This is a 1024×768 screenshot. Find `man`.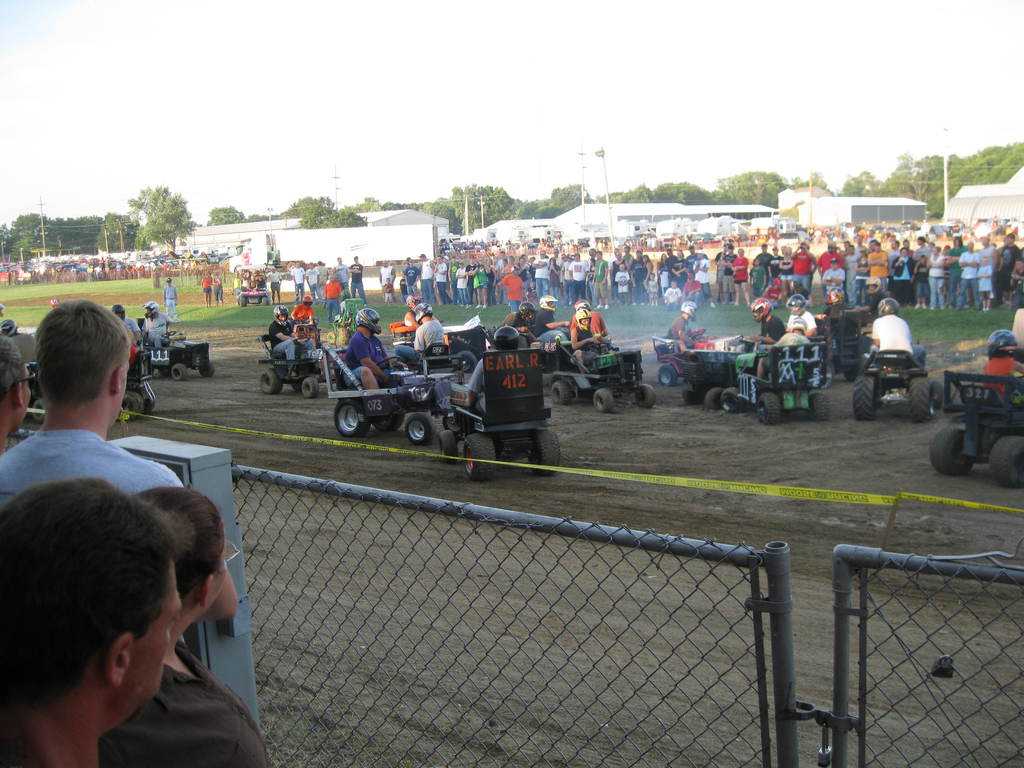
Bounding box: locate(0, 478, 186, 767).
